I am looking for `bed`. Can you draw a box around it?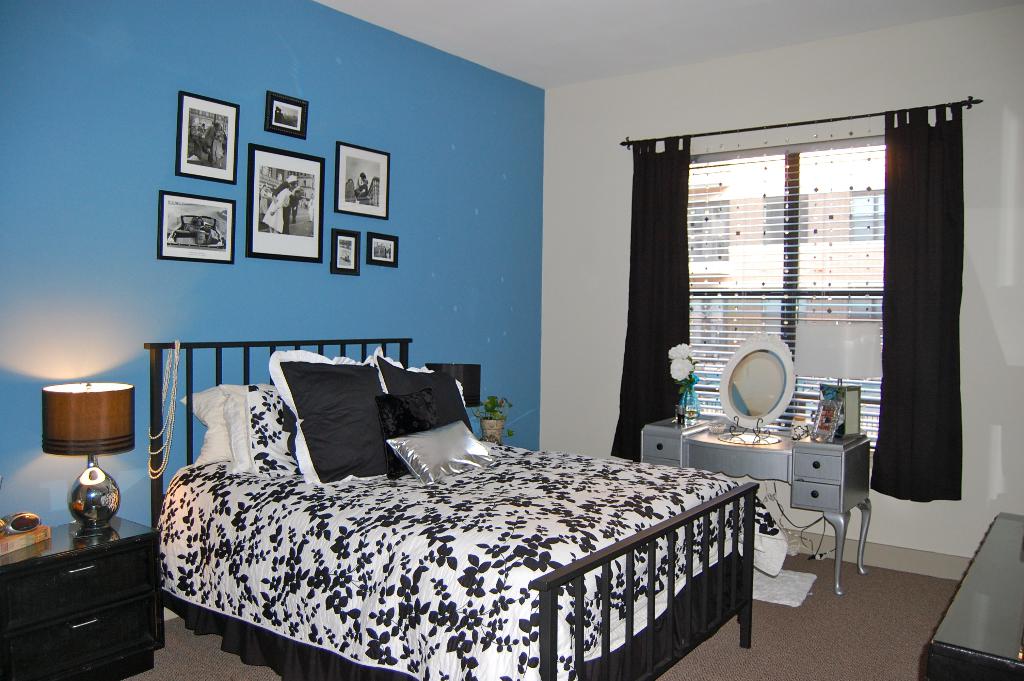
Sure, the bounding box is detection(144, 341, 758, 680).
